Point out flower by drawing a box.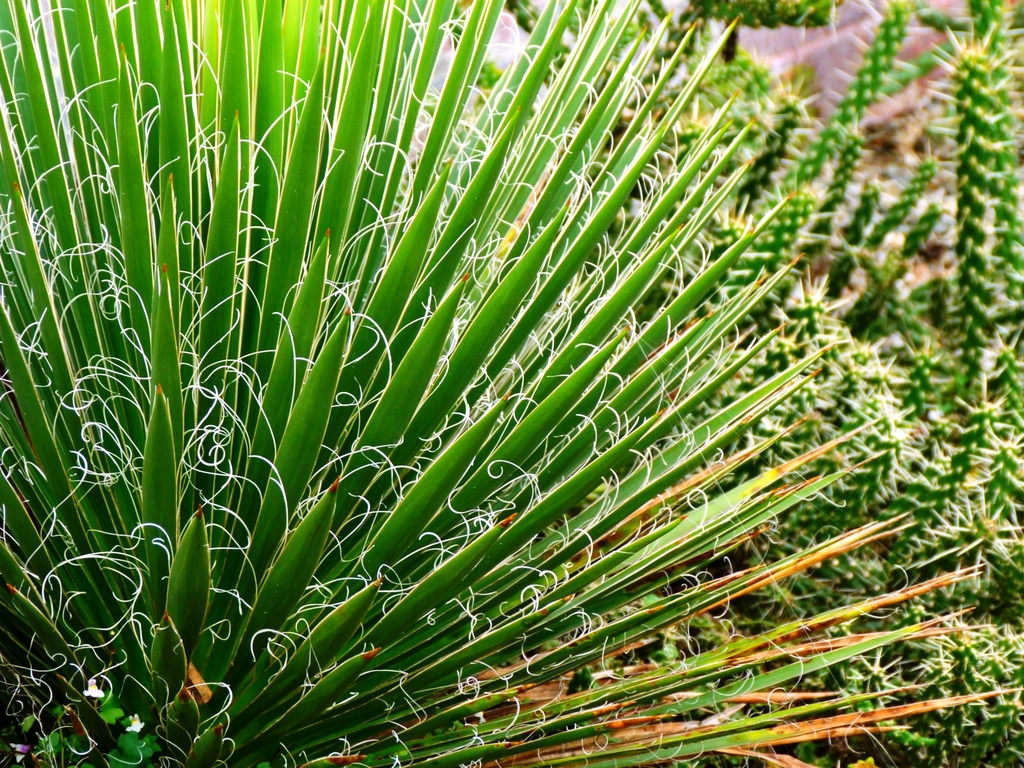
80 679 106 699.
